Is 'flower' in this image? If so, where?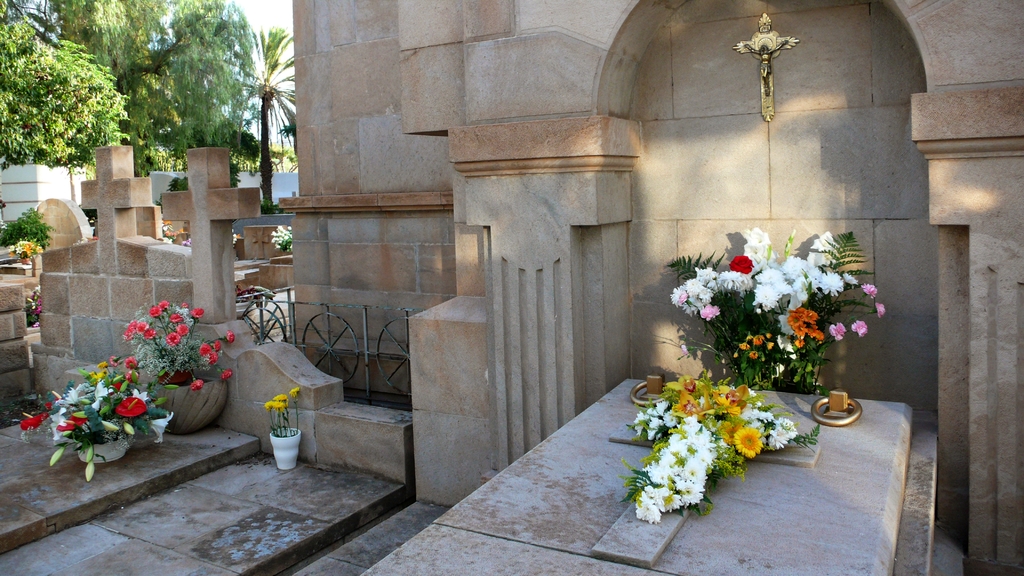
Yes, at select_region(273, 390, 287, 399).
